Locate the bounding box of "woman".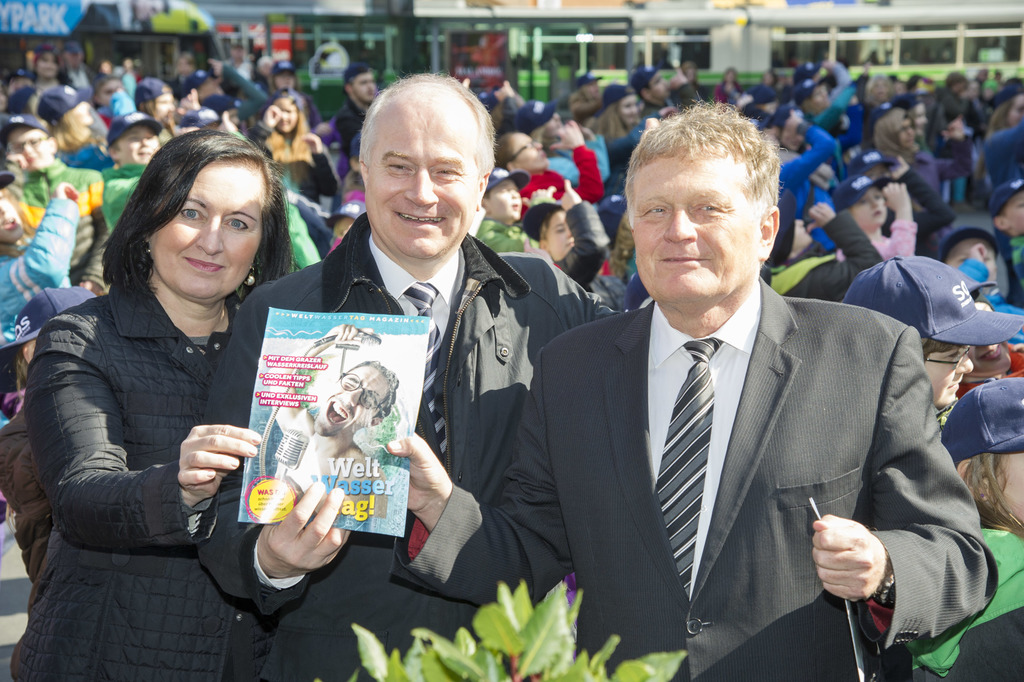
Bounding box: 257, 61, 320, 125.
